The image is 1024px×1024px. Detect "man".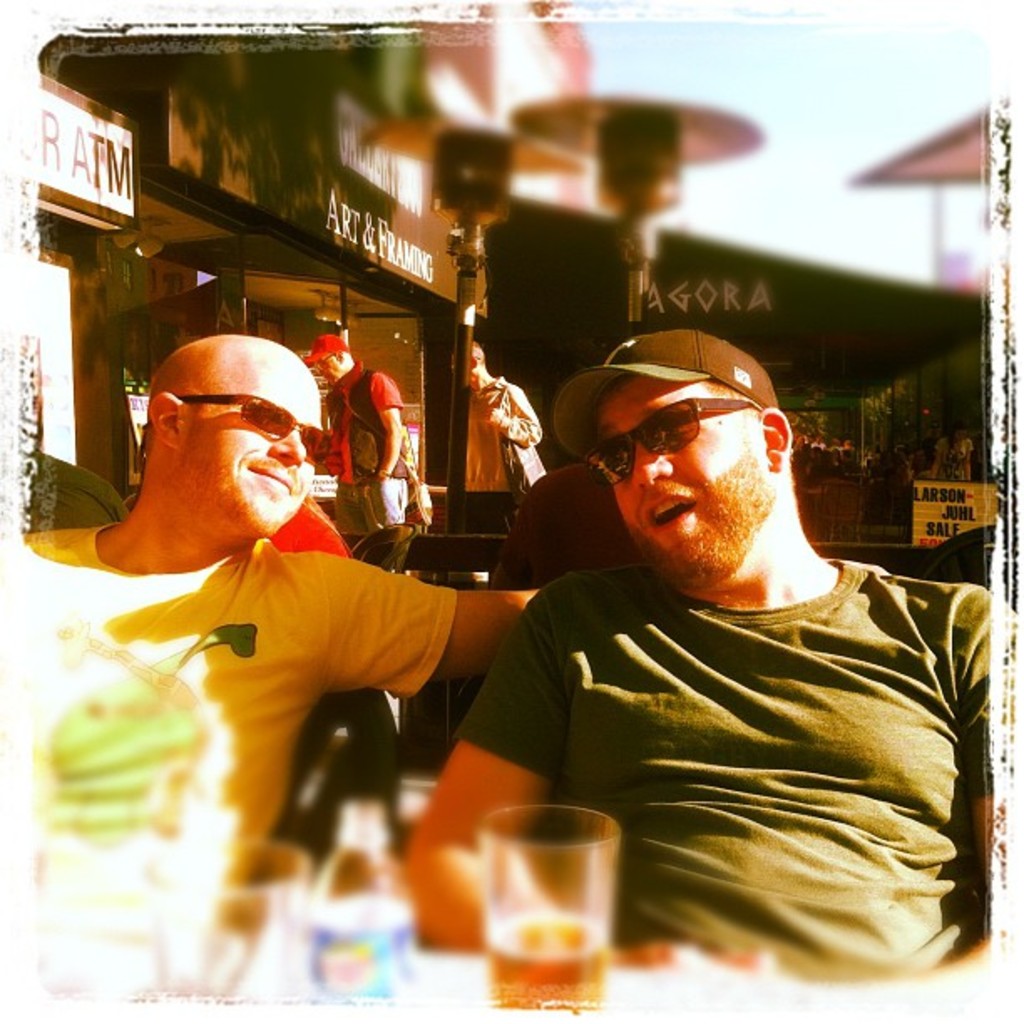
Detection: pyautogui.locateOnScreen(457, 335, 539, 487).
